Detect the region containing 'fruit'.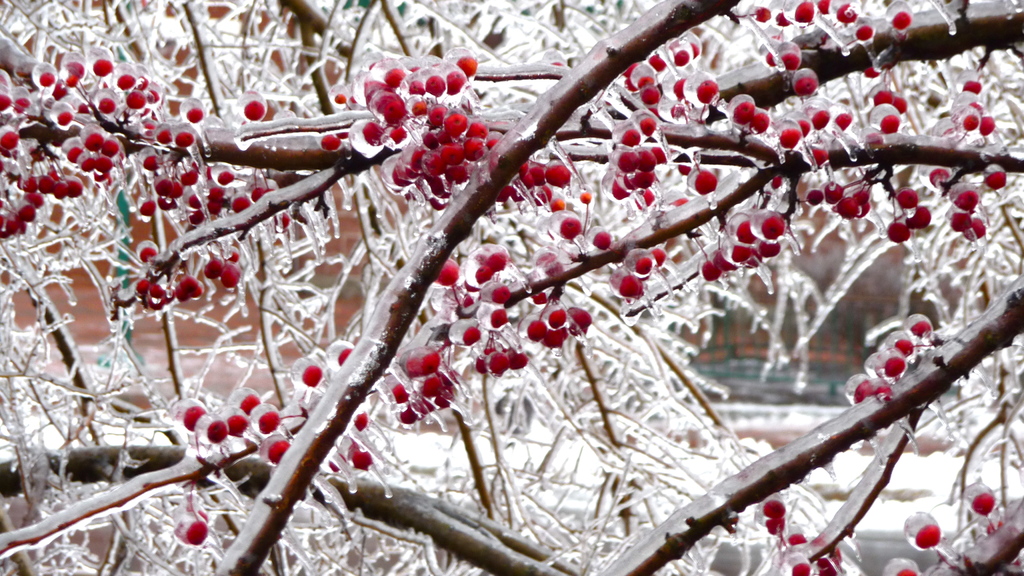
{"left": 929, "top": 167, "right": 954, "bottom": 186}.
